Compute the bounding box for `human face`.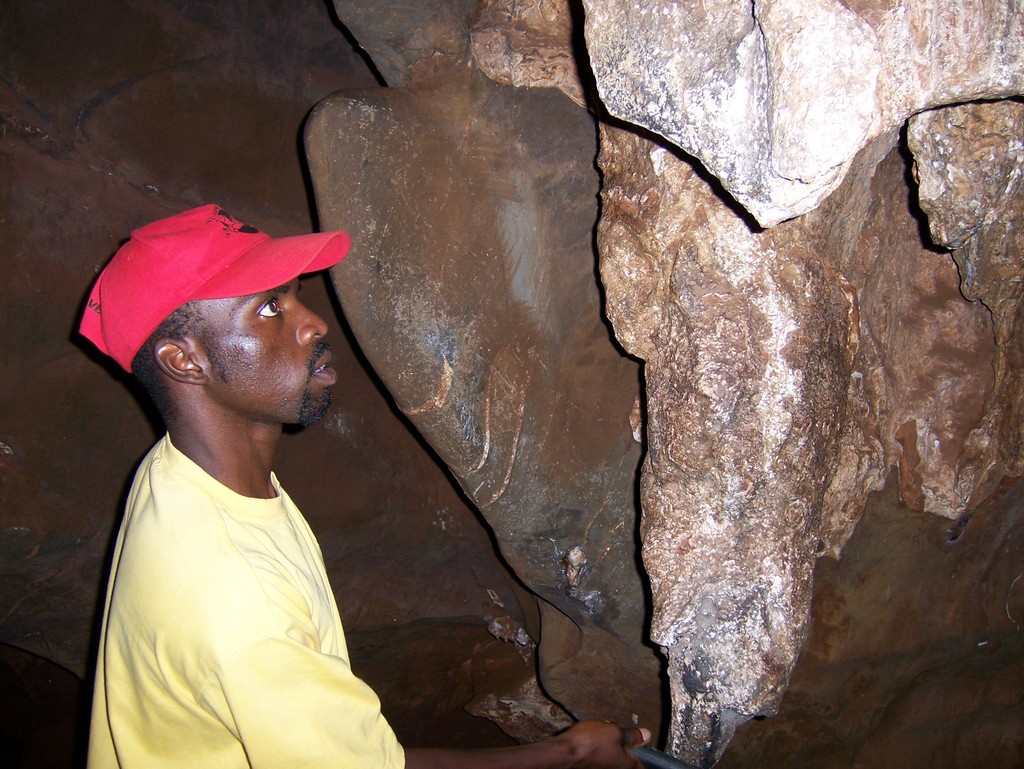
189,292,336,424.
